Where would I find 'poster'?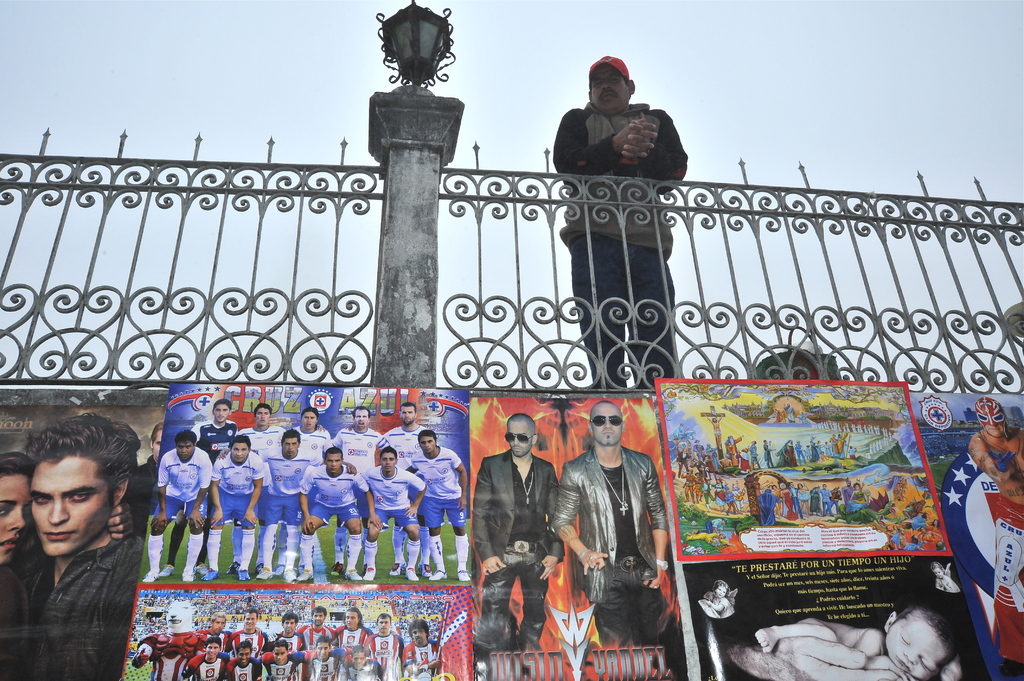
At (475,393,690,680).
